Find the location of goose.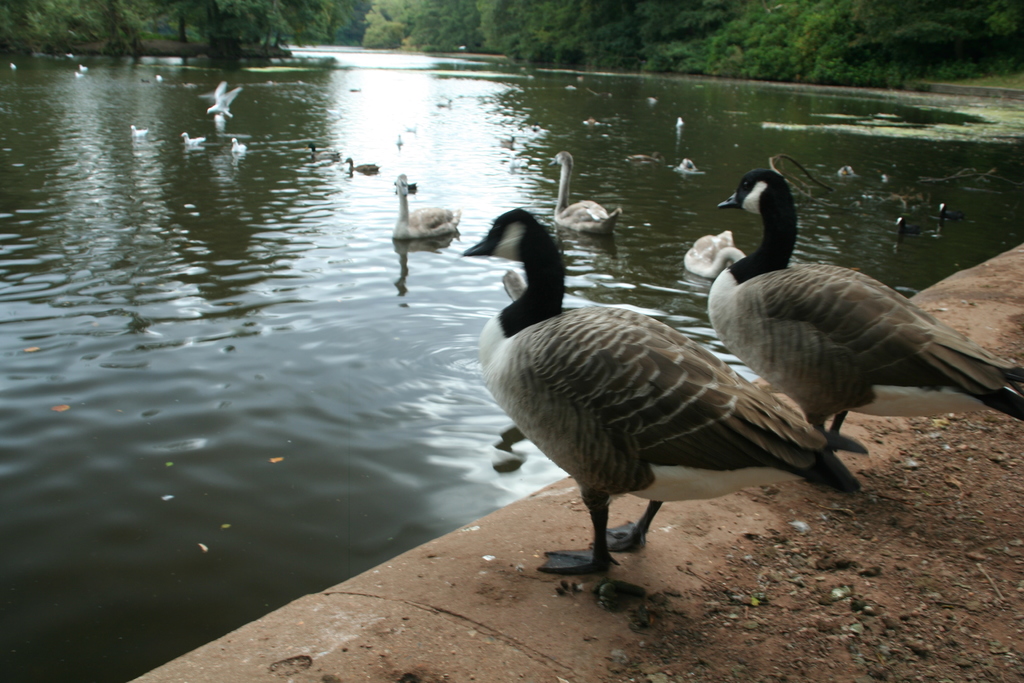
Location: [left=705, top=172, right=1017, bottom=449].
